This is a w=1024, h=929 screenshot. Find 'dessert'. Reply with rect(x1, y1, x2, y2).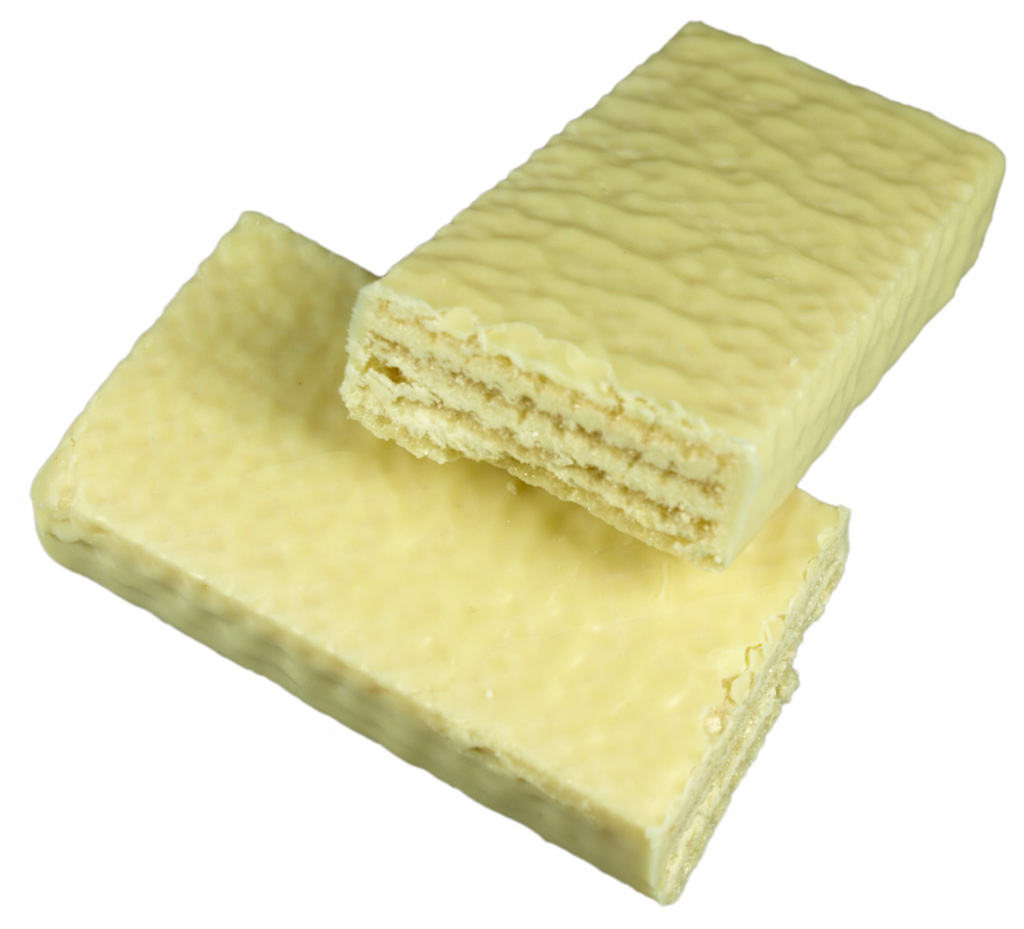
rect(20, 66, 994, 906).
